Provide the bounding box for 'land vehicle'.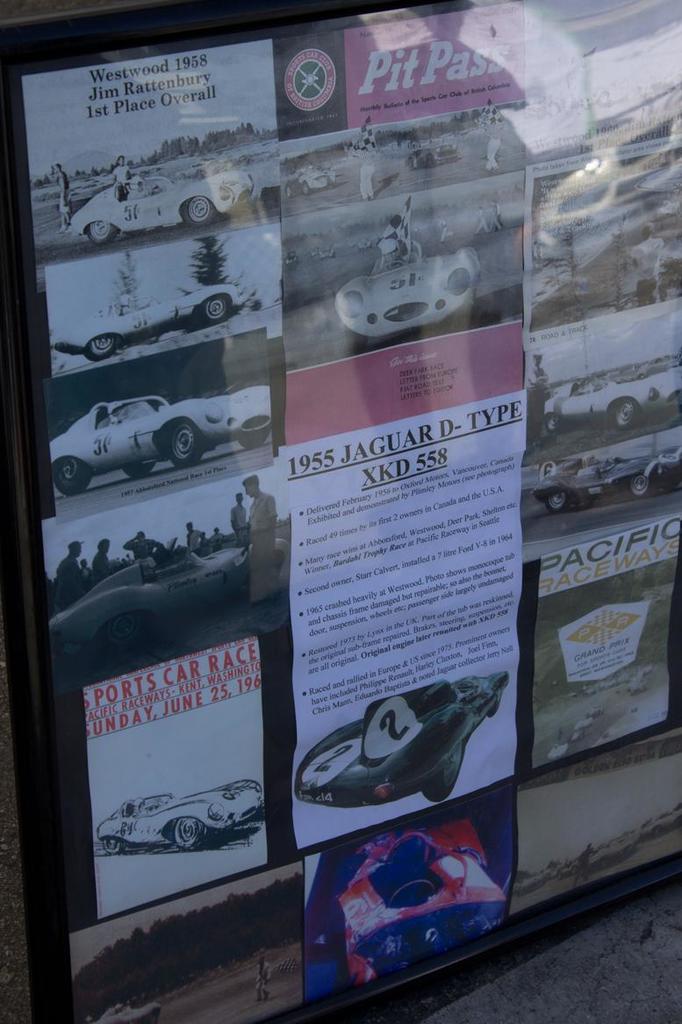
box=[49, 535, 291, 664].
